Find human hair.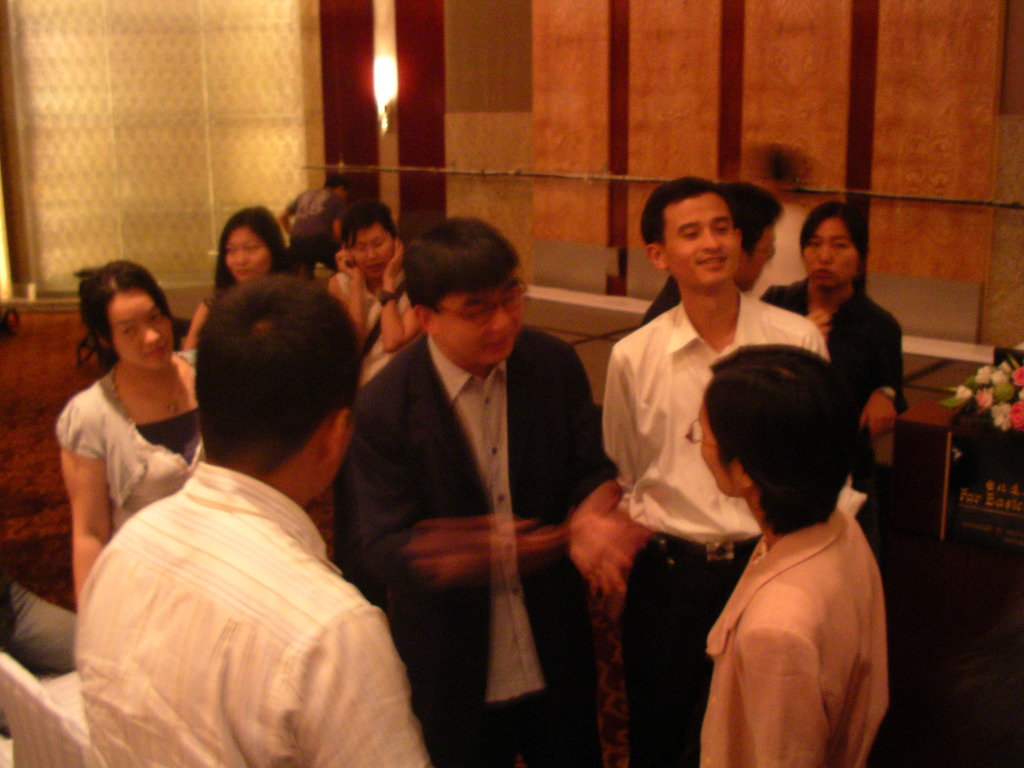
box=[401, 216, 520, 317].
